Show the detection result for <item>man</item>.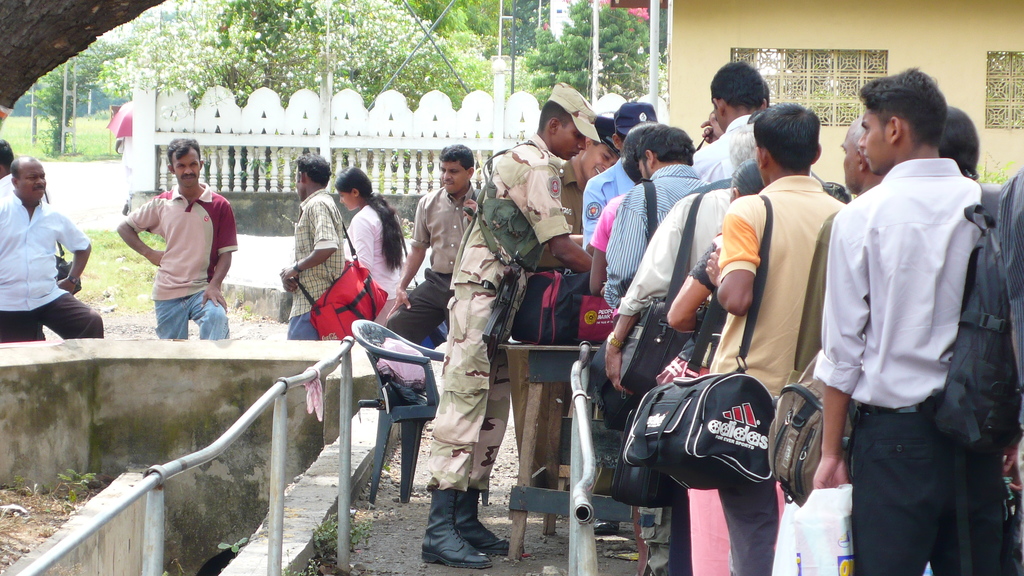
bbox=[416, 77, 609, 568].
